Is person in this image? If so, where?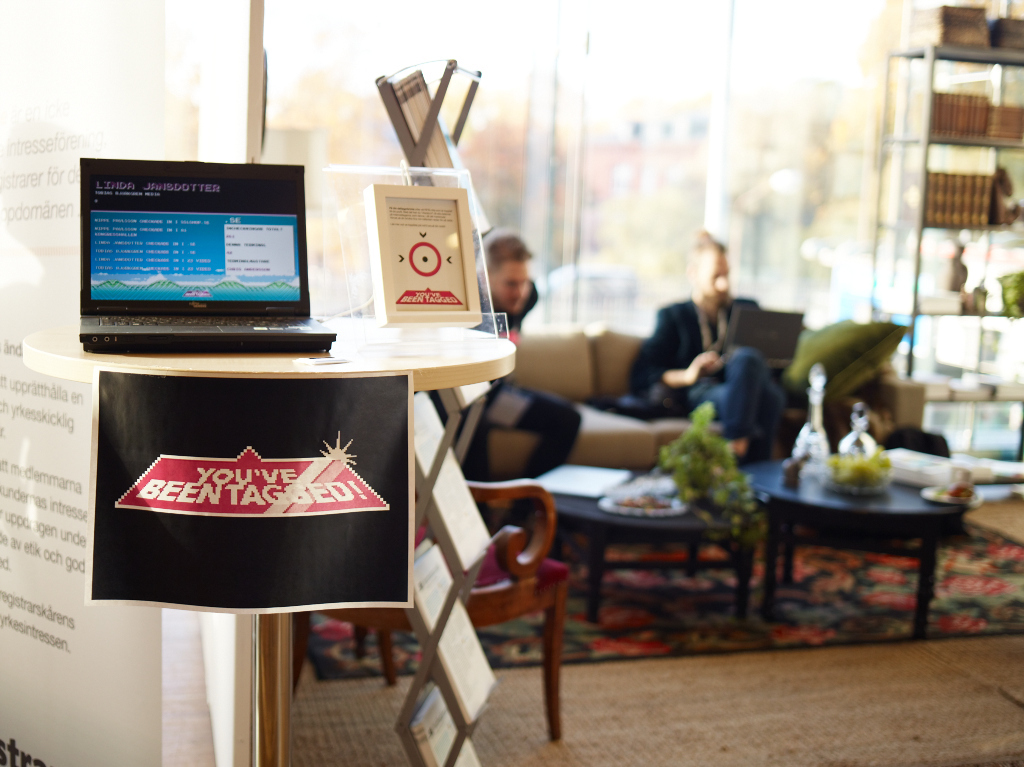
Yes, at (x1=635, y1=238, x2=787, y2=473).
